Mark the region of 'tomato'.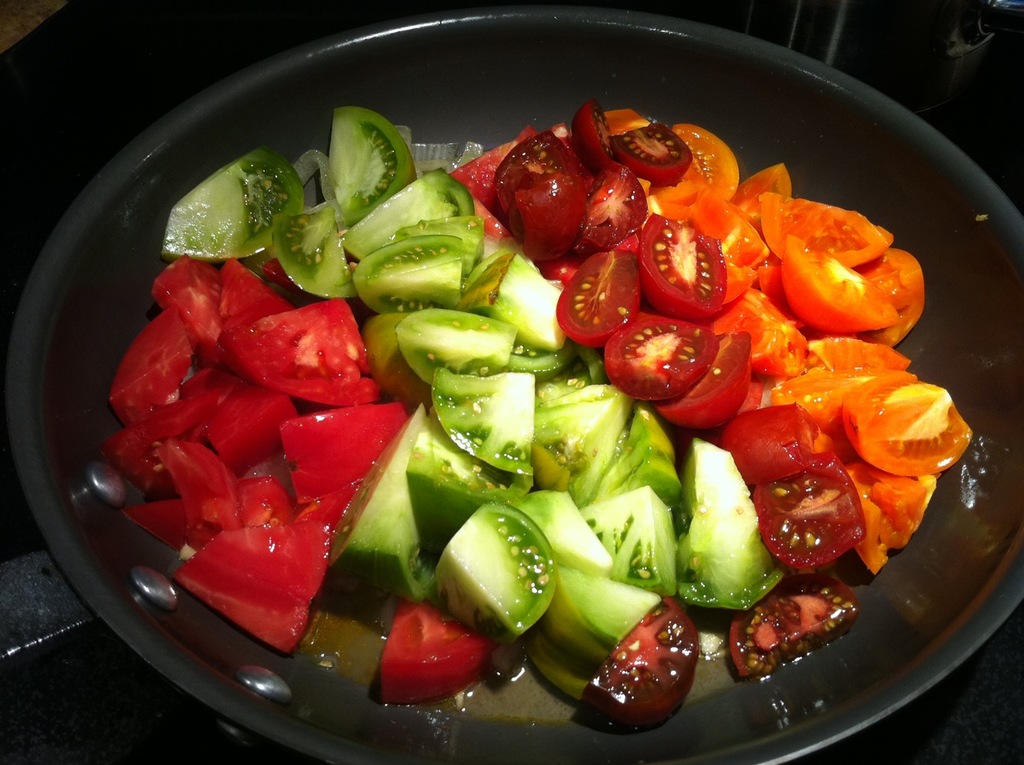
Region: region(514, 171, 590, 256).
